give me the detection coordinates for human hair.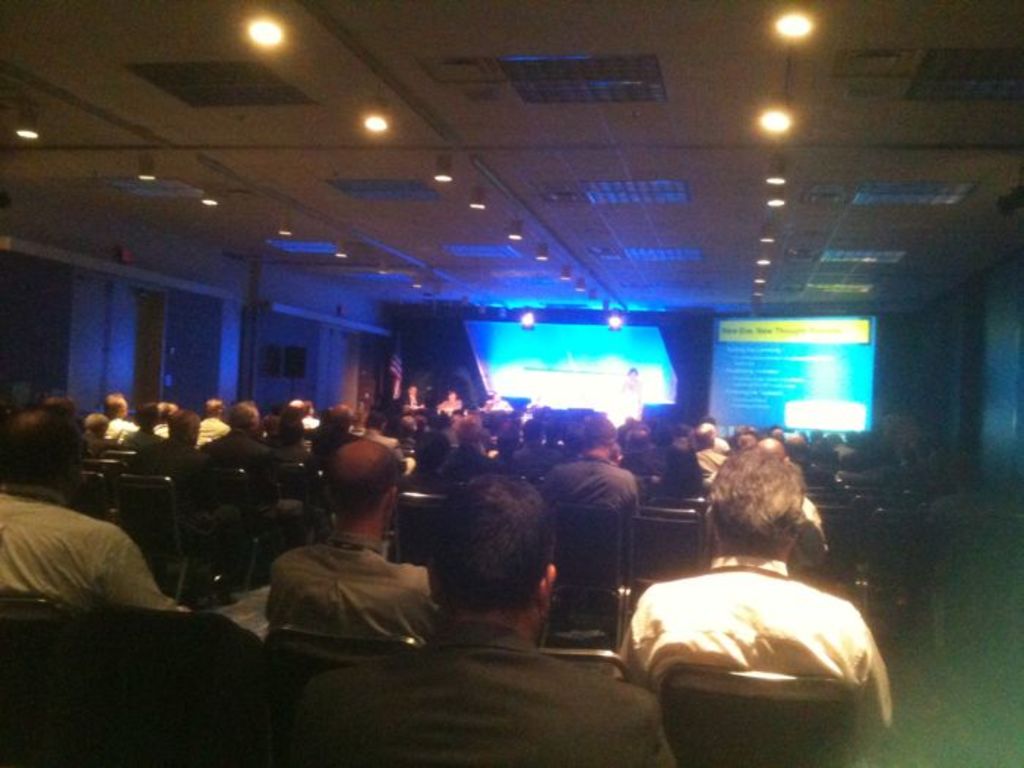
crop(0, 407, 92, 497).
